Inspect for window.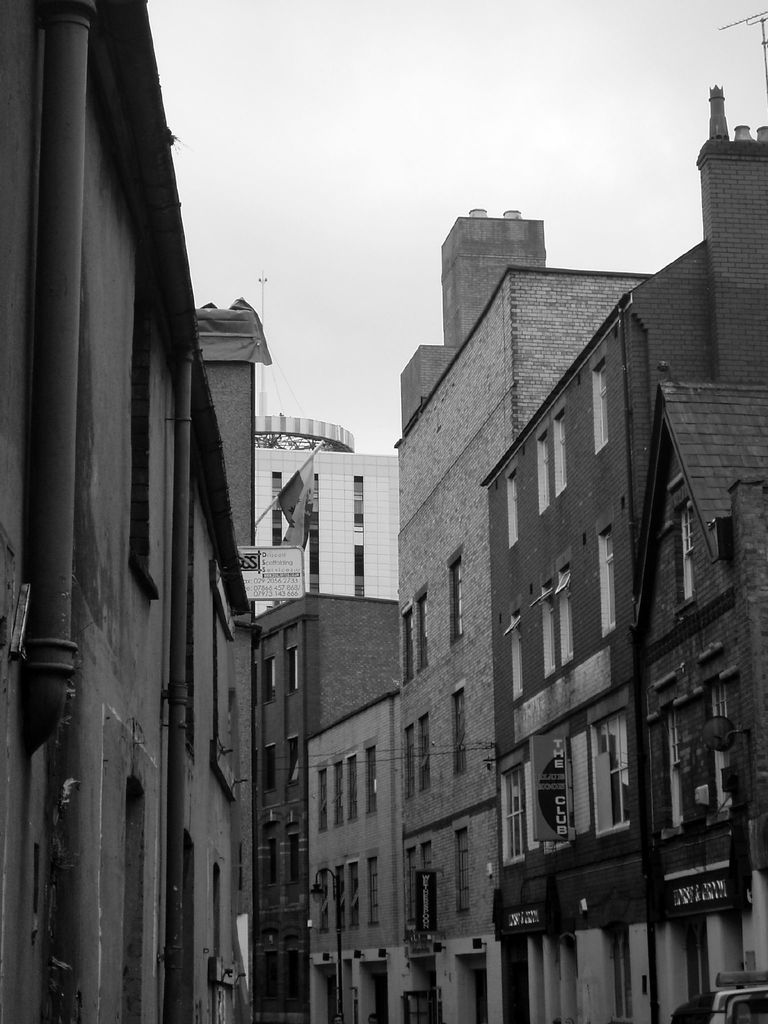
Inspection: (653, 675, 737, 836).
